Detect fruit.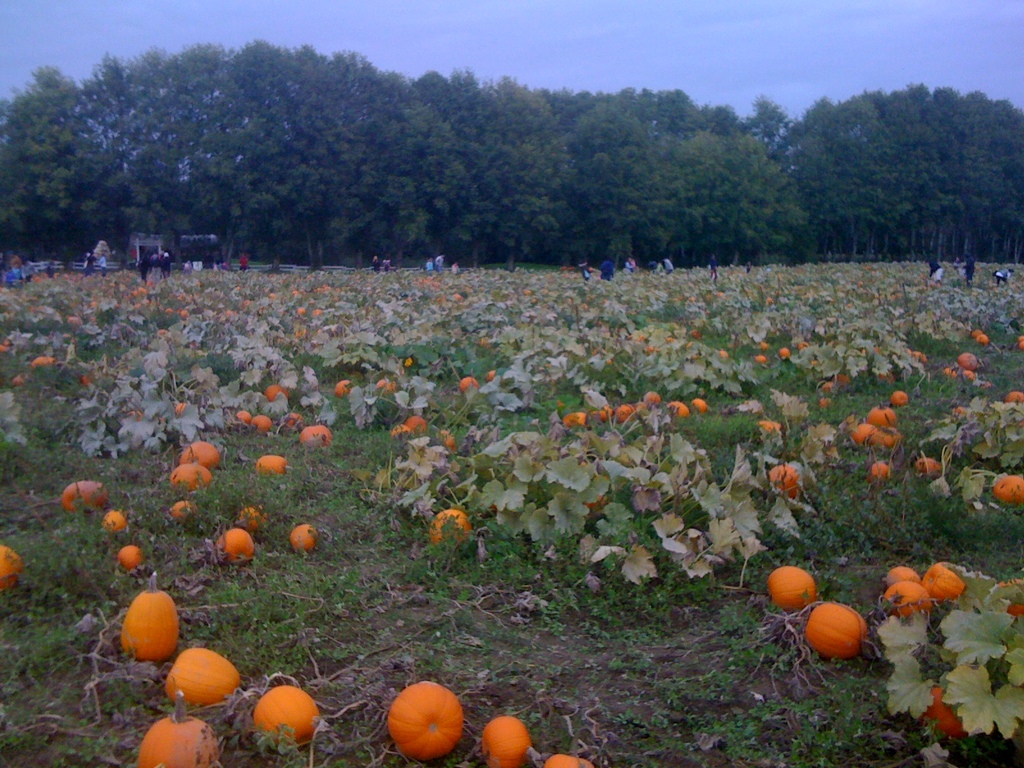
Detected at (541, 750, 598, 767).
